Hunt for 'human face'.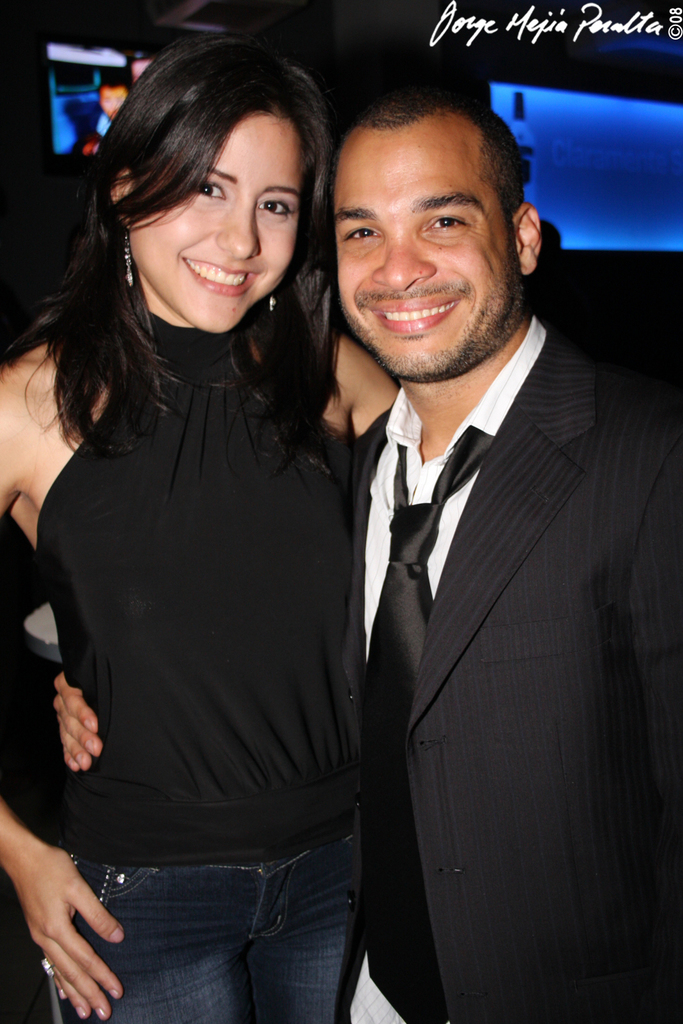
Hunted down at 323/128/525/385.
